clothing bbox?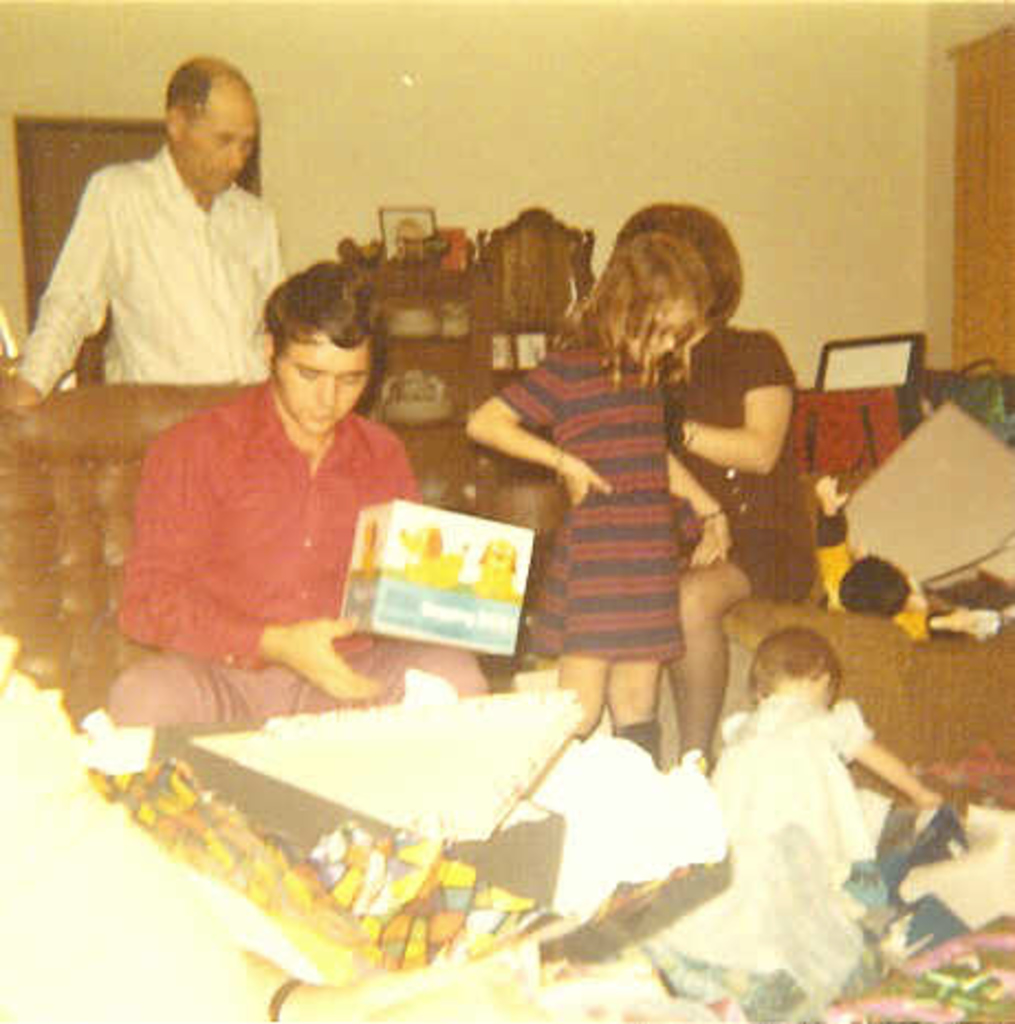
500/335/687/766
